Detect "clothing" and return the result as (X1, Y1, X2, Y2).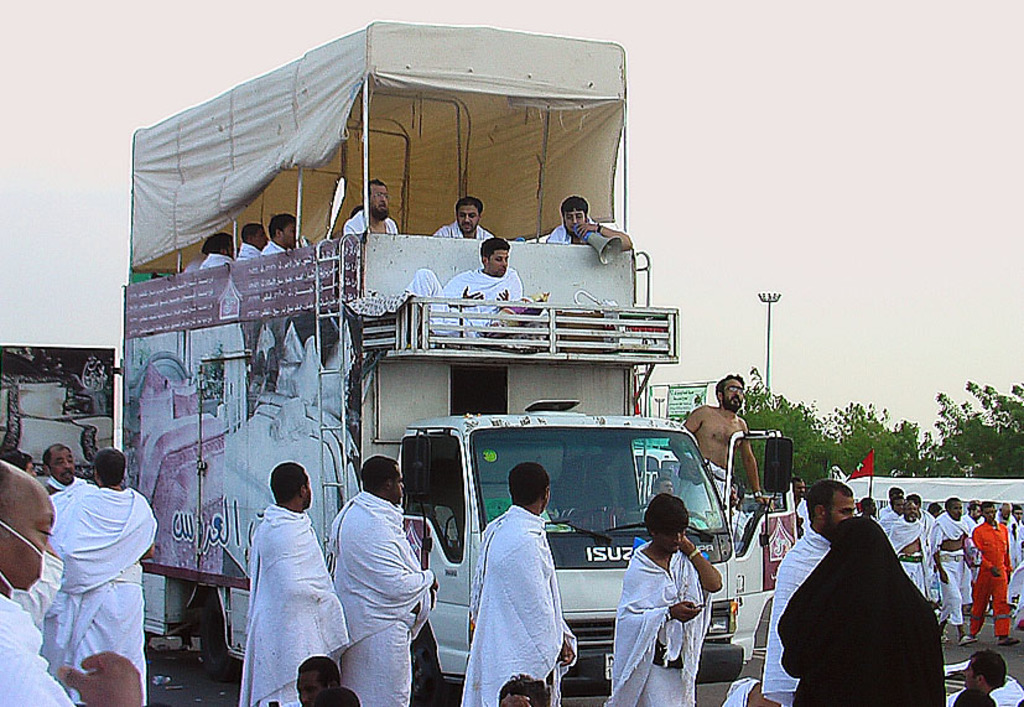
(681, 454, 734, 524).
